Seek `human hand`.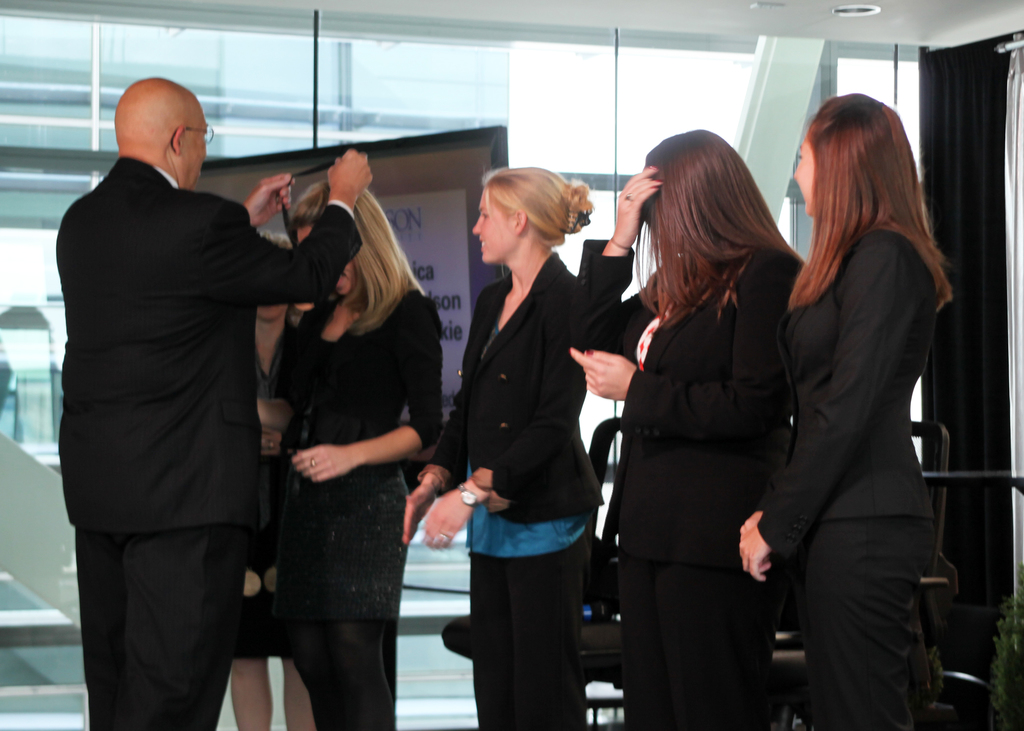
box=[288, 443, 354, 481].
